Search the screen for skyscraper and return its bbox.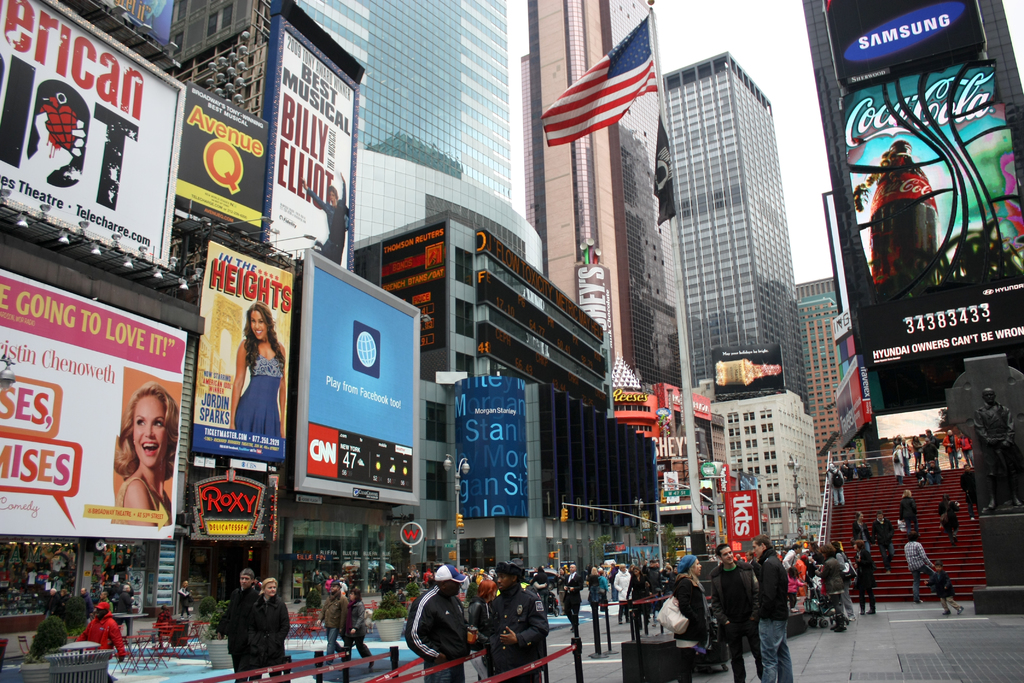
Found: <region>145, 0, 516, 215</region>.
